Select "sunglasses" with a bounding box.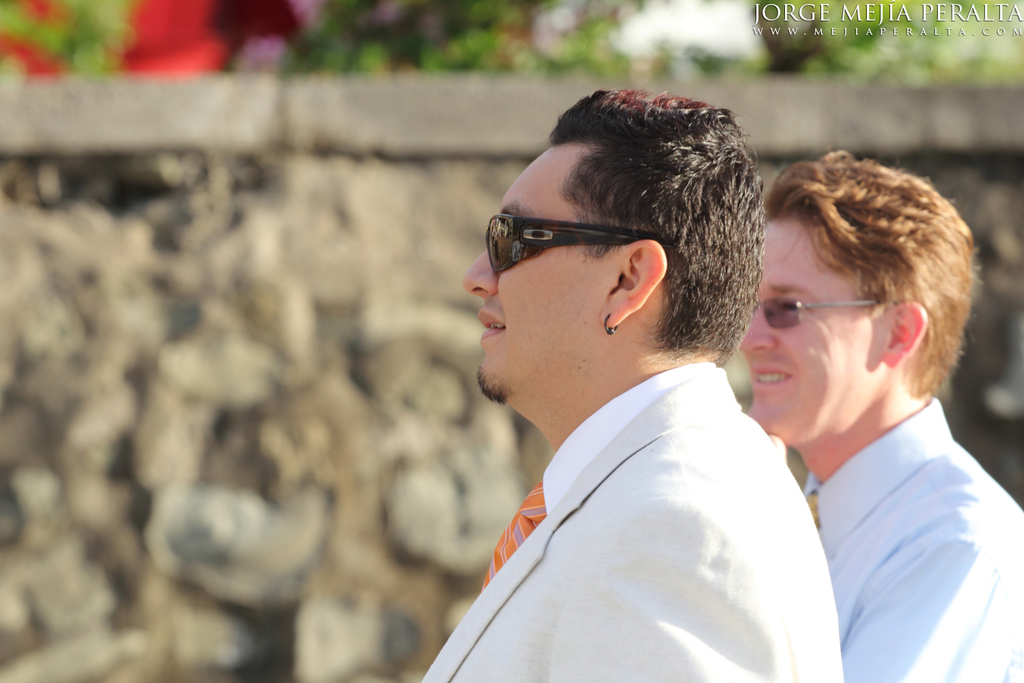
l=481, t=212, r=669, b=273.
